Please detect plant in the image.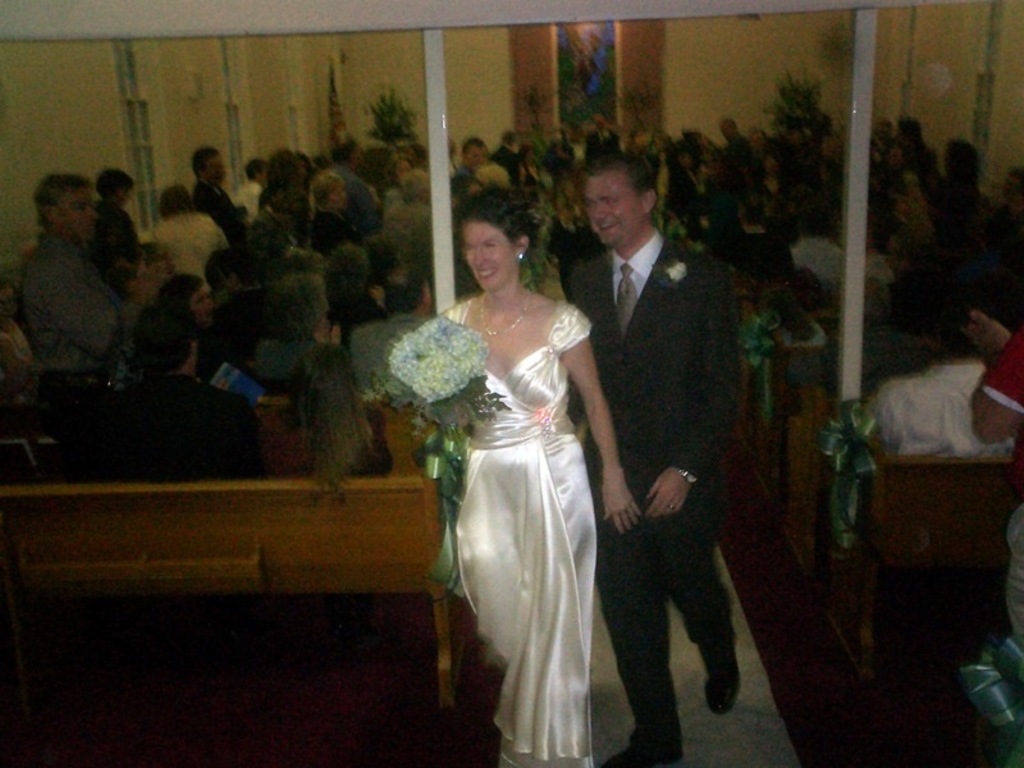
l=366, t=86, r=413, b=148.
